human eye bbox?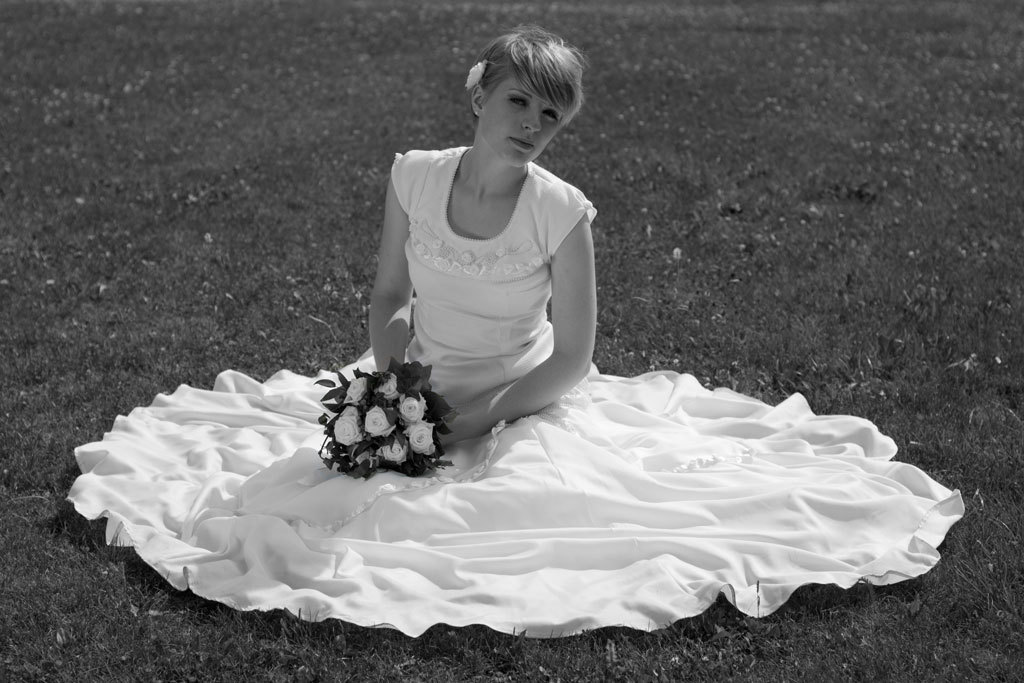
[x1=503, y1=91, x2=530, y2=107]
